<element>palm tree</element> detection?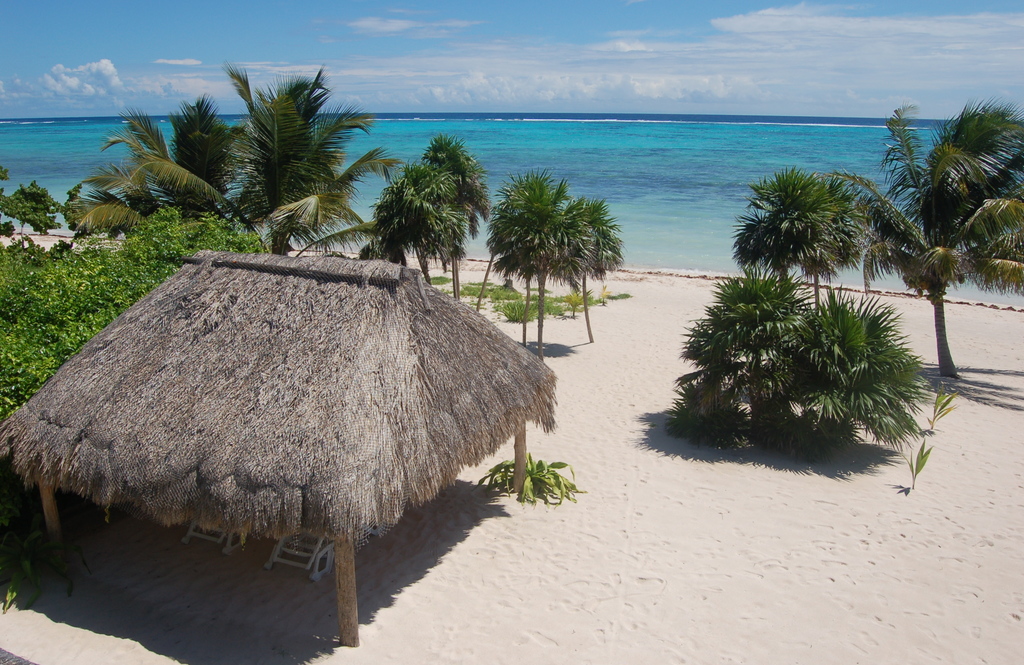
<box>431,129,477,284</box>
